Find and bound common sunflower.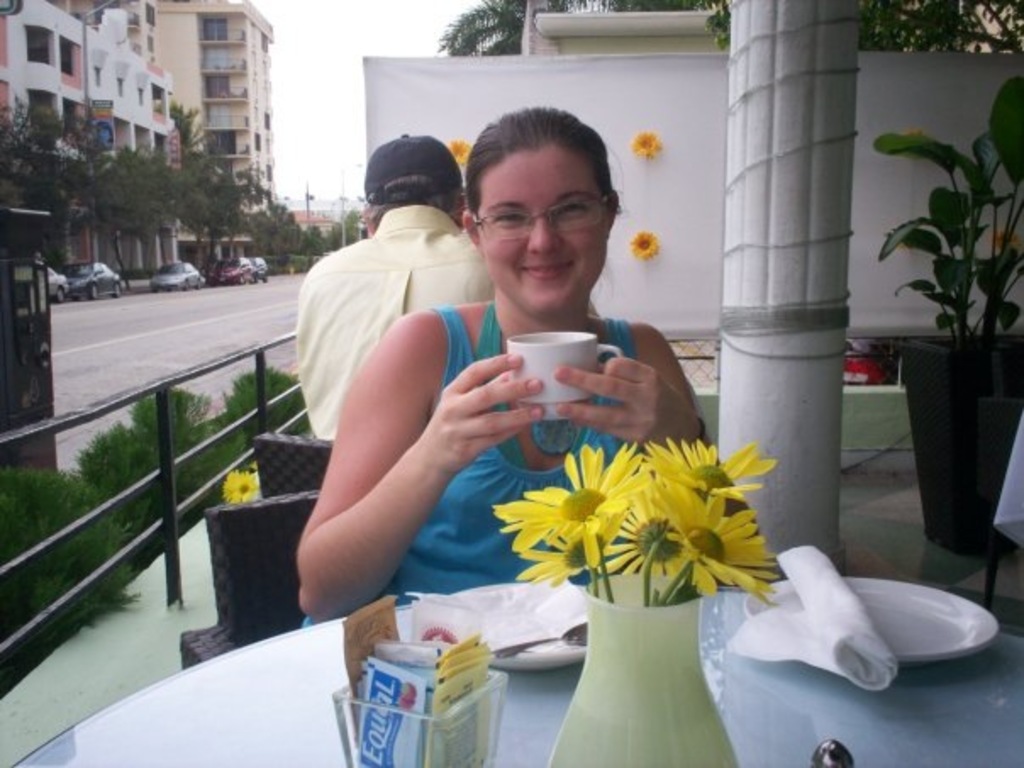
Bound: select_region(495, 439, 658, 570).
